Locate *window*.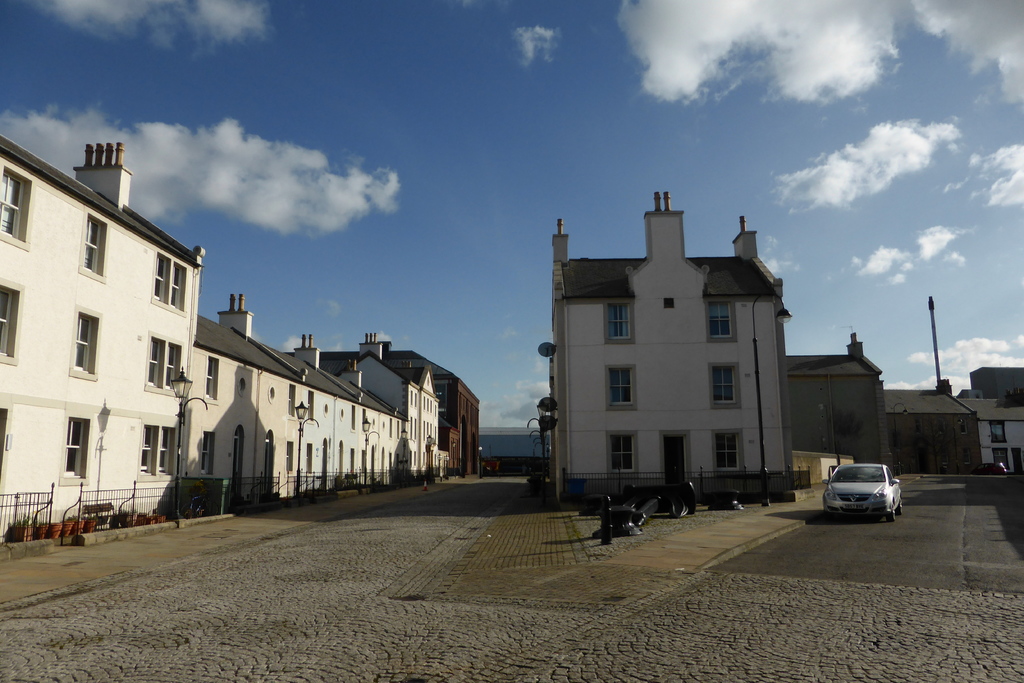
Bounding box: box=[989, 422, 1007, 442].
